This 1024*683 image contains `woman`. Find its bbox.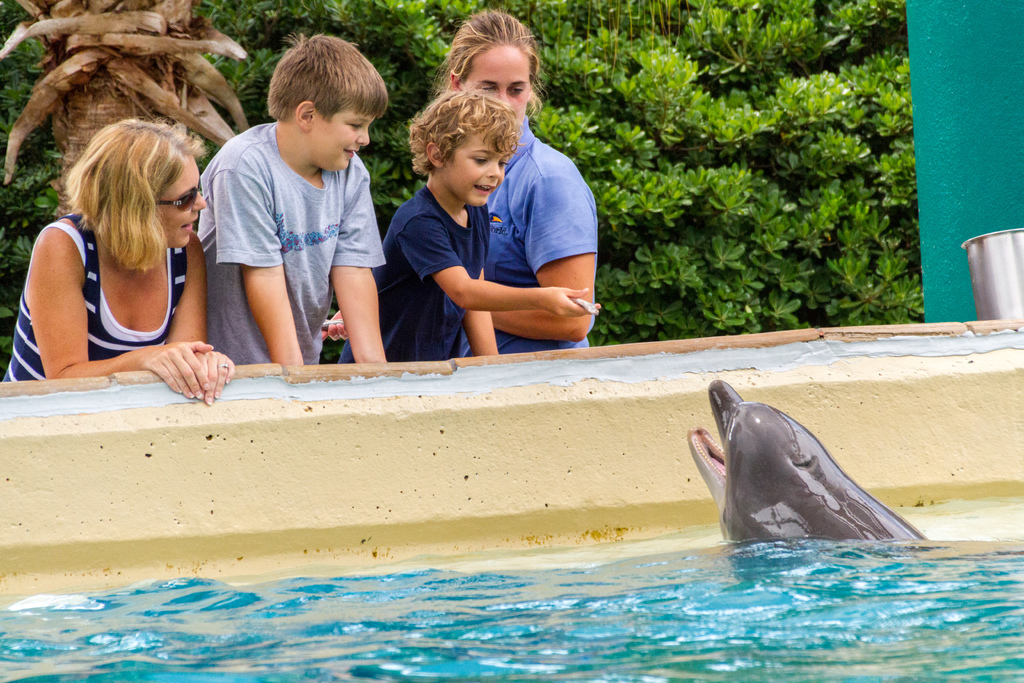
bbox=[15, 102, 225, 397].
